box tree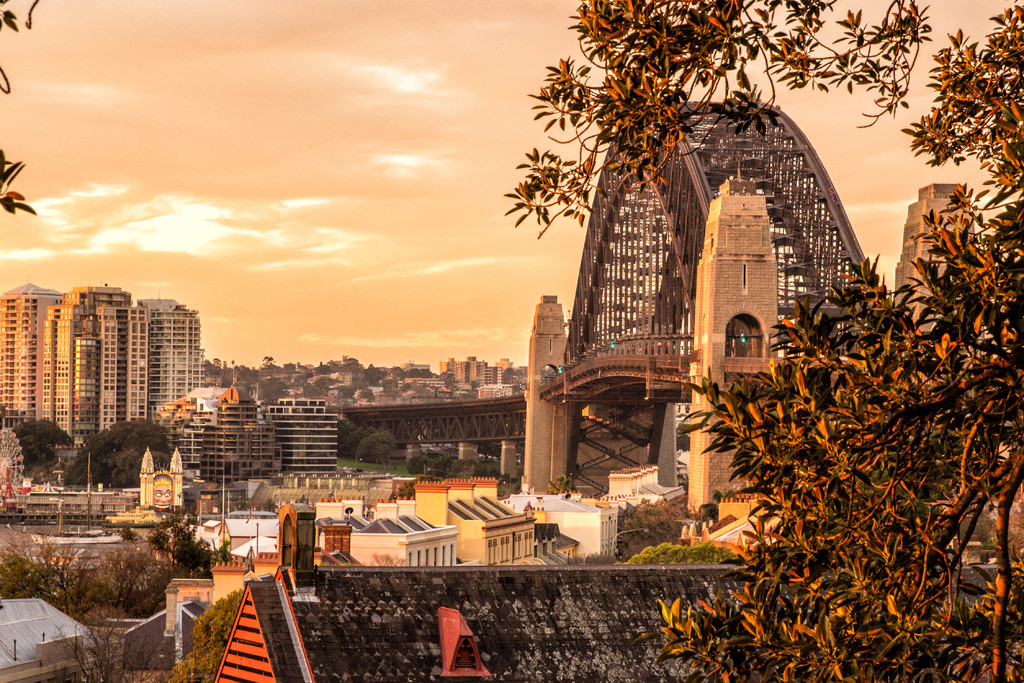
[x1=0, y1=538, x2=45, y2=582]
